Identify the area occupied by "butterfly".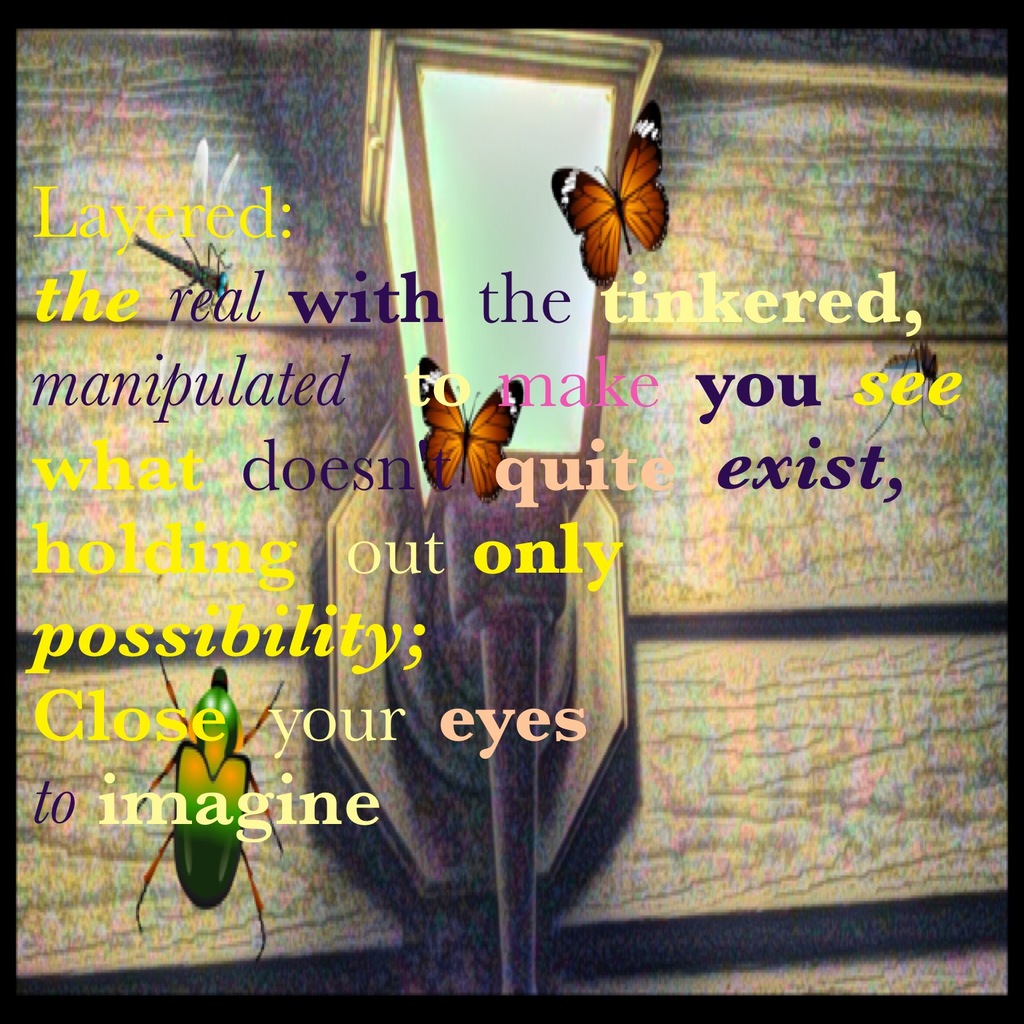
Area: (405, 339, 540, 509).
